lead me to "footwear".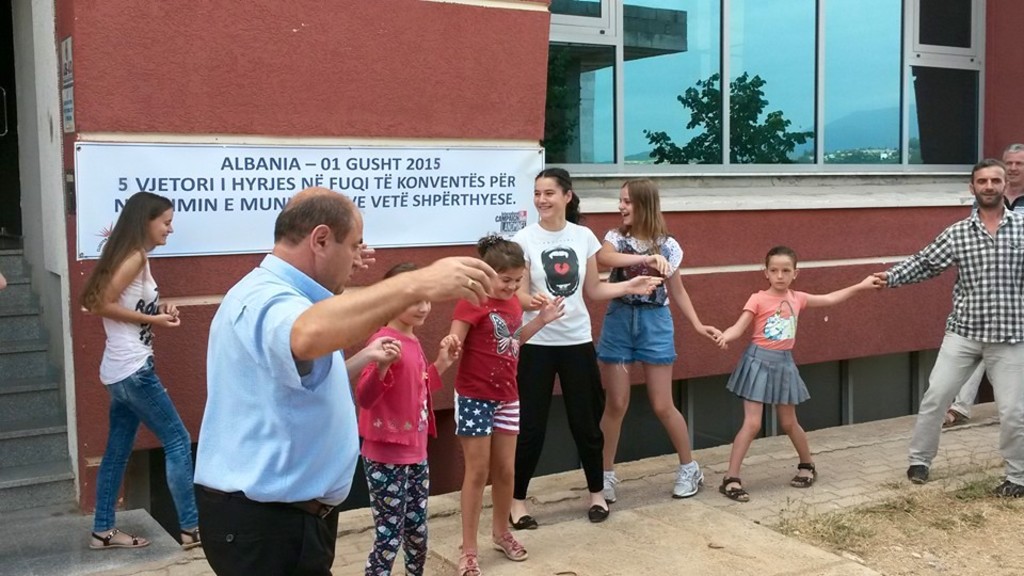
Lead to [x1=721, y1=475, x2=749, y2=507].
